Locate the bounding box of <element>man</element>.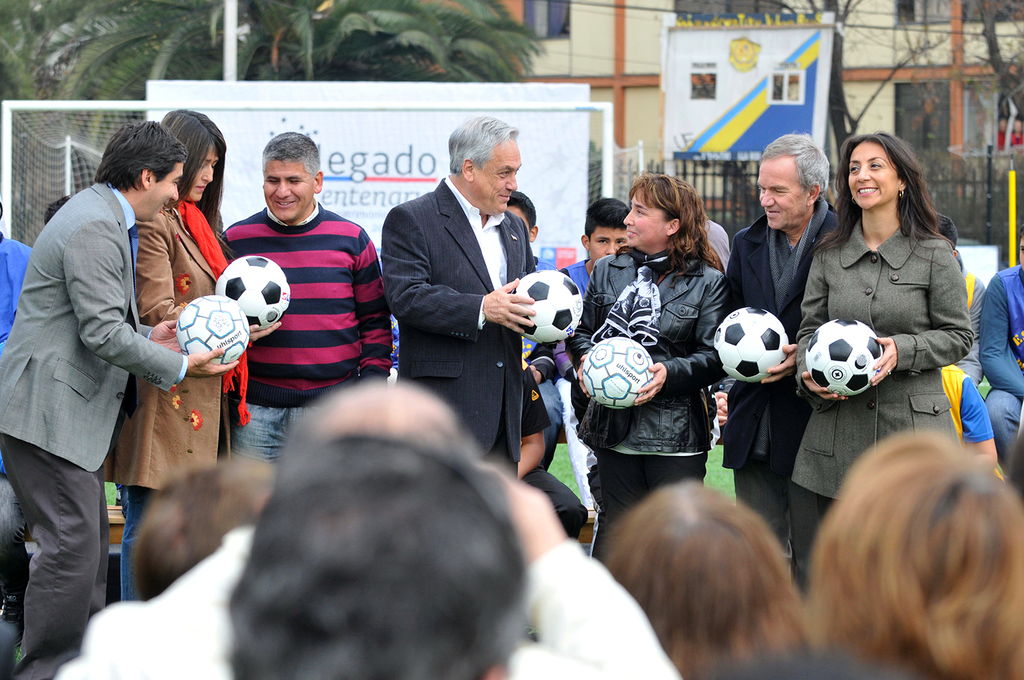
Bounding box: (x1=5, y1=72, x2=199, y2=679).
